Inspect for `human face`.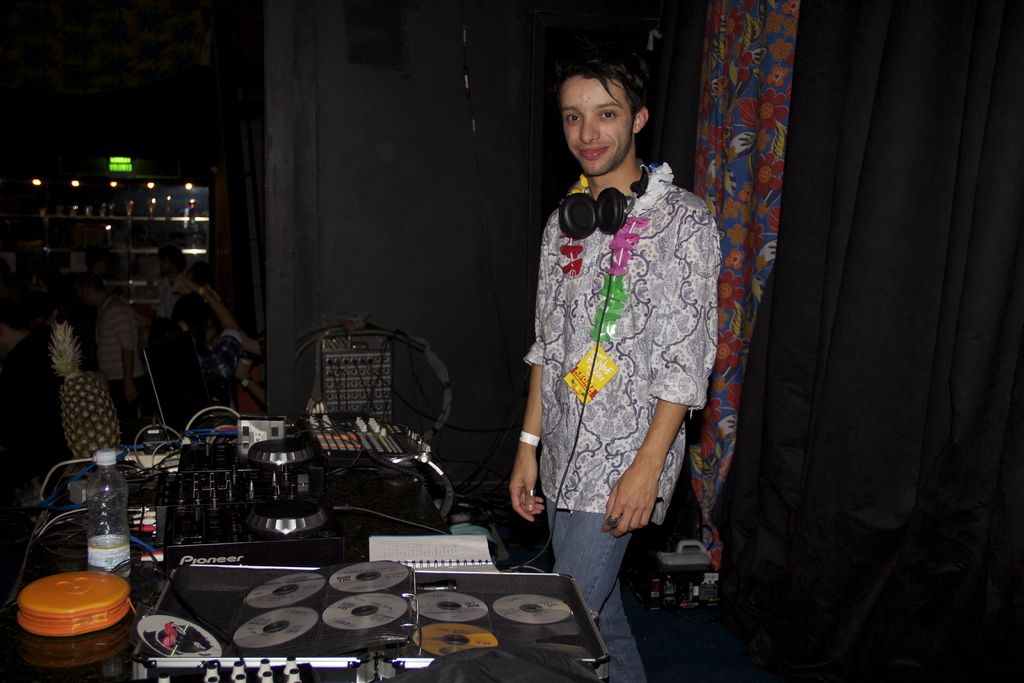
Inspection: [560,79,636,173].
